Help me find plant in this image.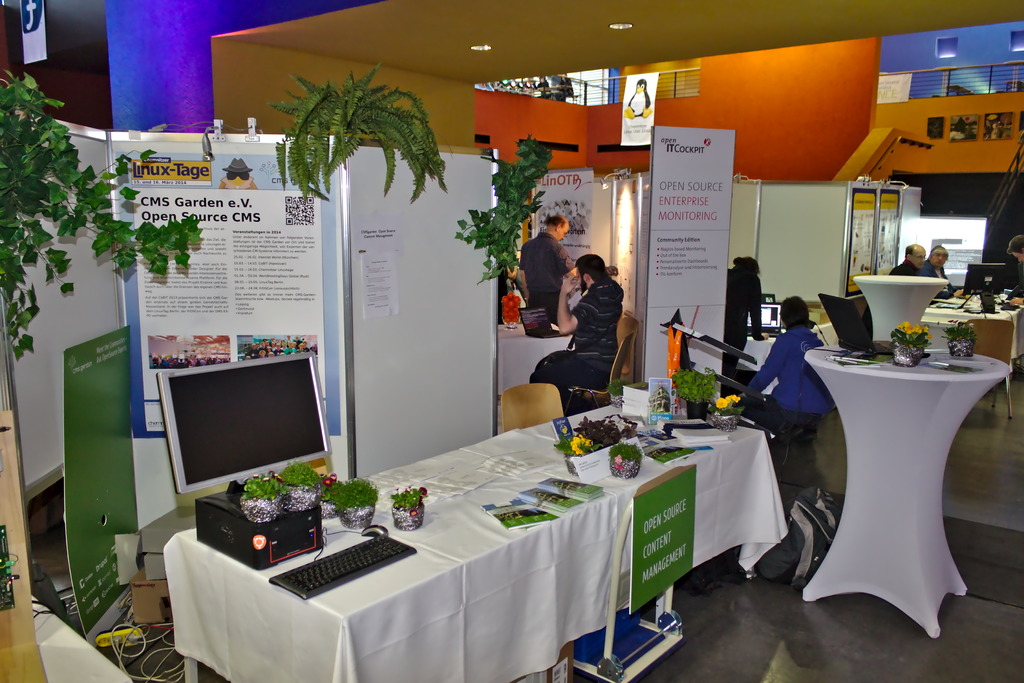
Found it: left=607, top=436, right=644, bottom=475.
